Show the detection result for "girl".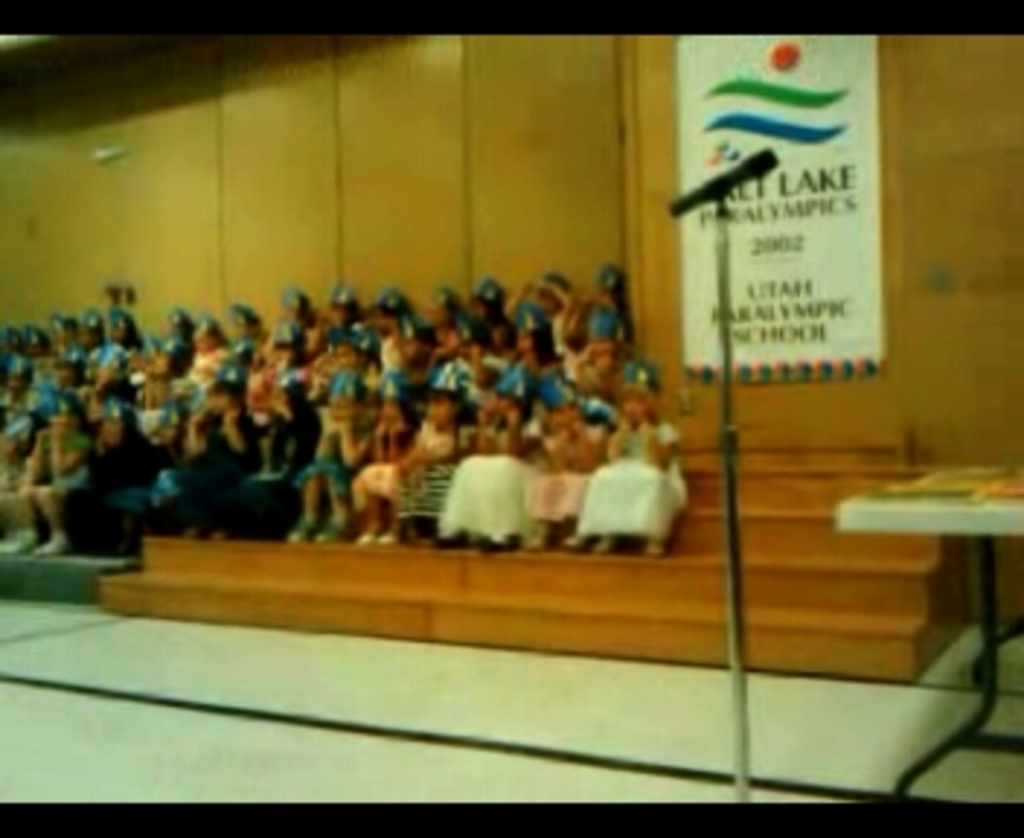
box(399, 375, 468, 547).
